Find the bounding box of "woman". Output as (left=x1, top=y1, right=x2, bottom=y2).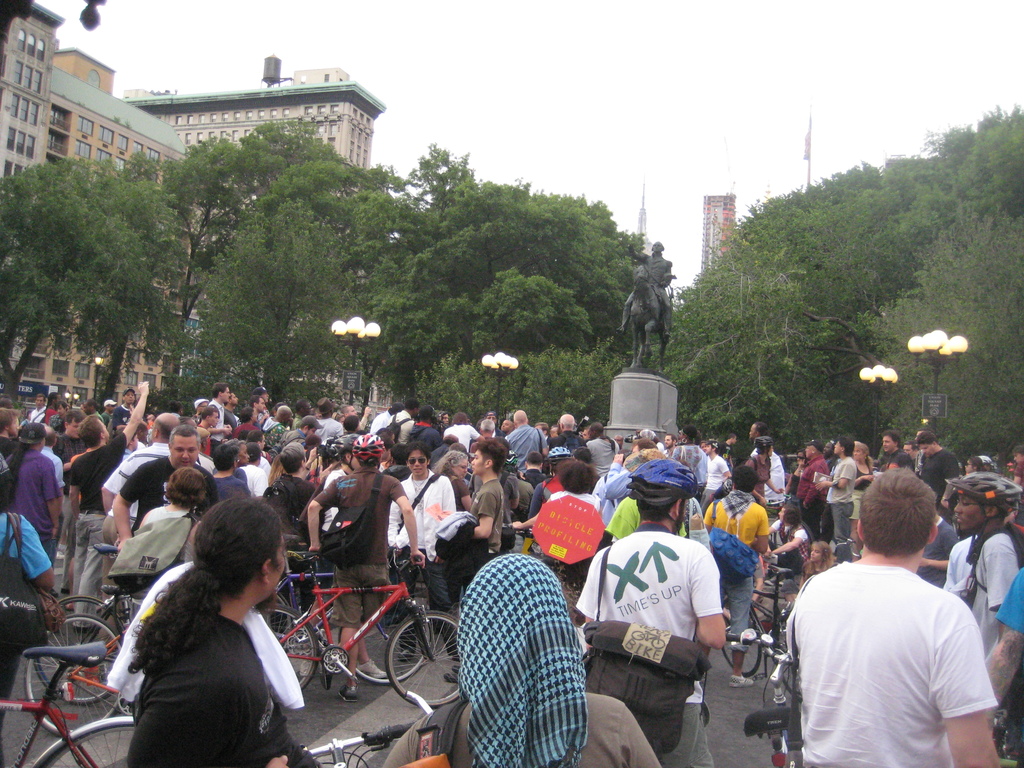
(left=848, top=442, right=876, bottom=540).
